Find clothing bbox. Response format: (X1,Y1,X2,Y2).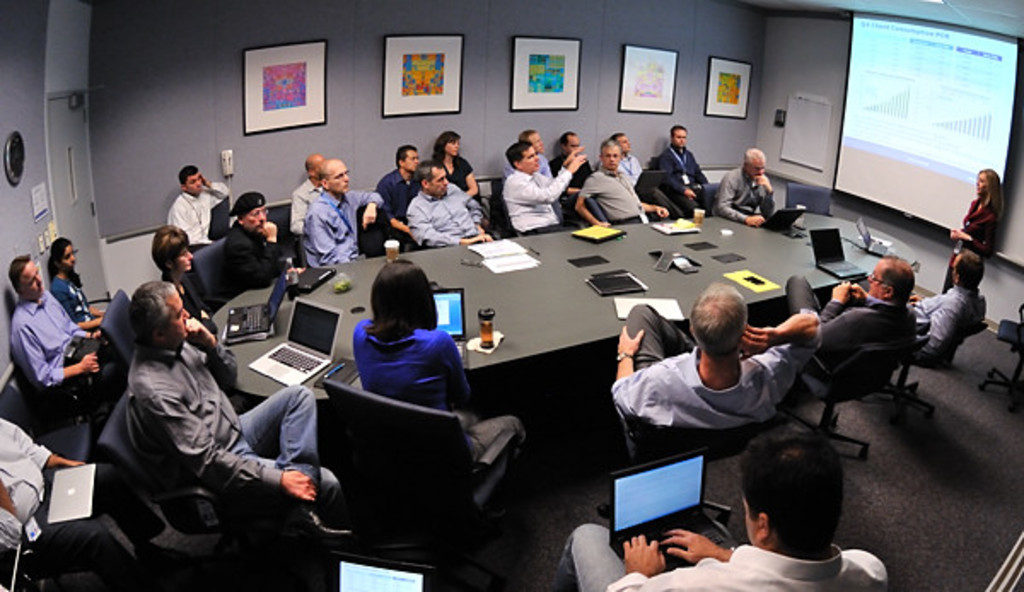
(507,160,572,234).
